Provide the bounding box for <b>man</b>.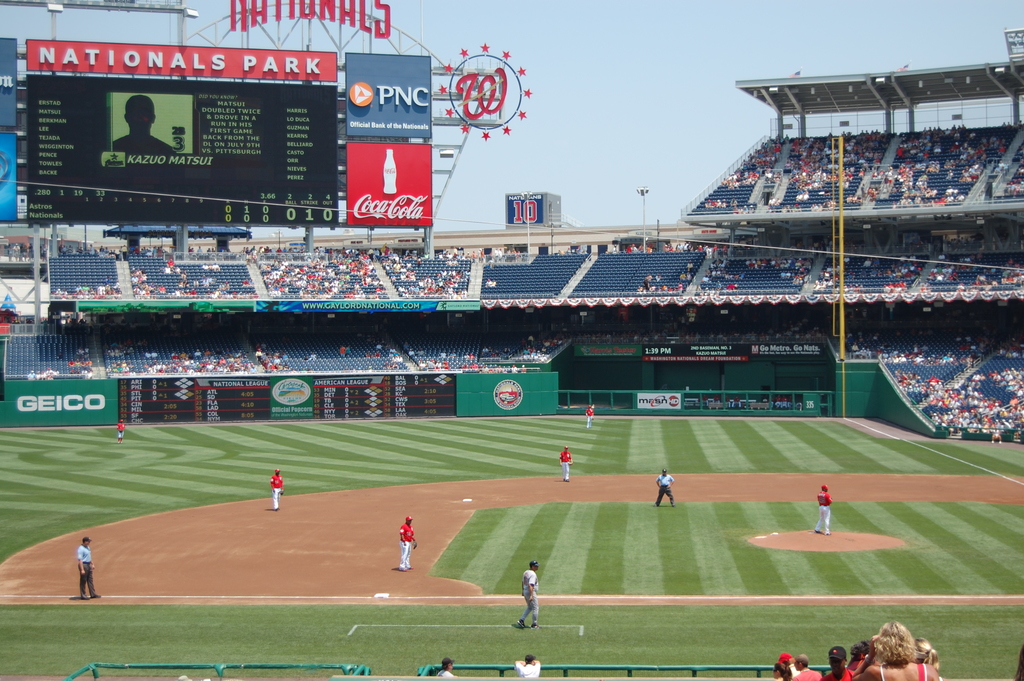
<box>581,407,594,429</box>.
